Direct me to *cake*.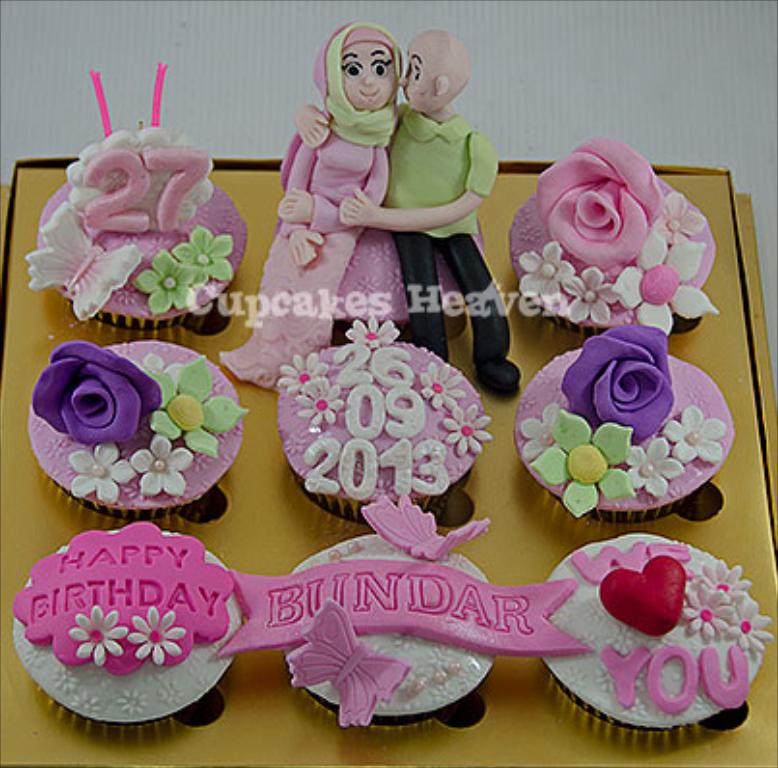
Direction: x1=0, y1=525, x2=239, y2=735.
